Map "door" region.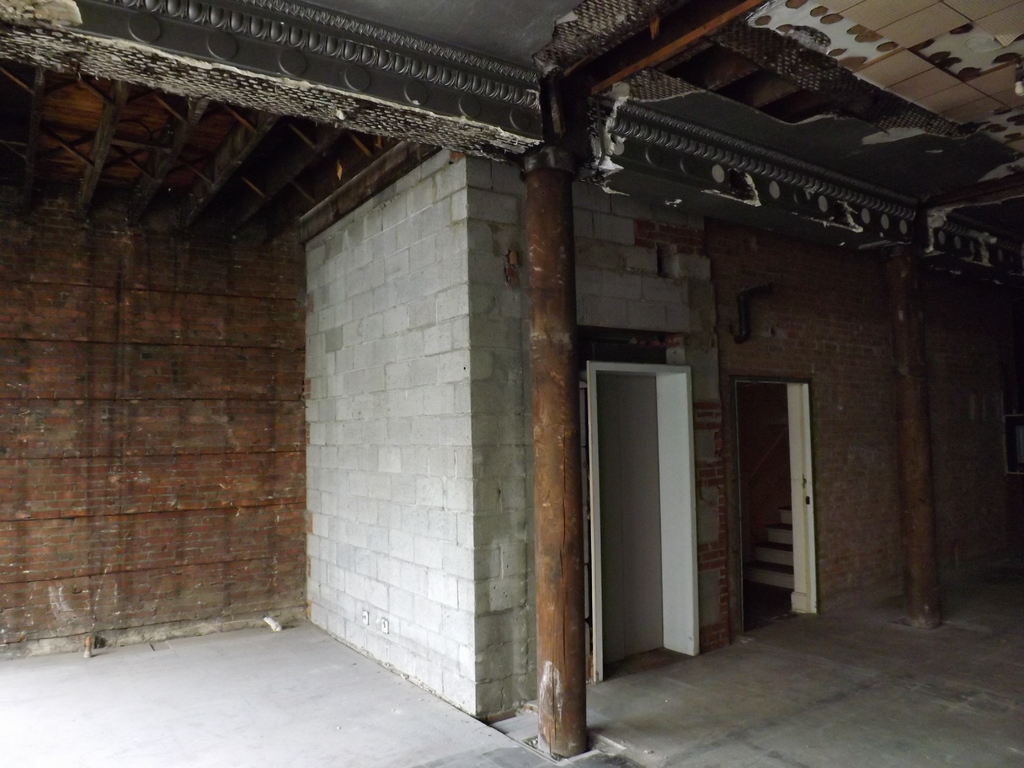
Mapped to x1=592 y1=373 x2=664 y2=664.
